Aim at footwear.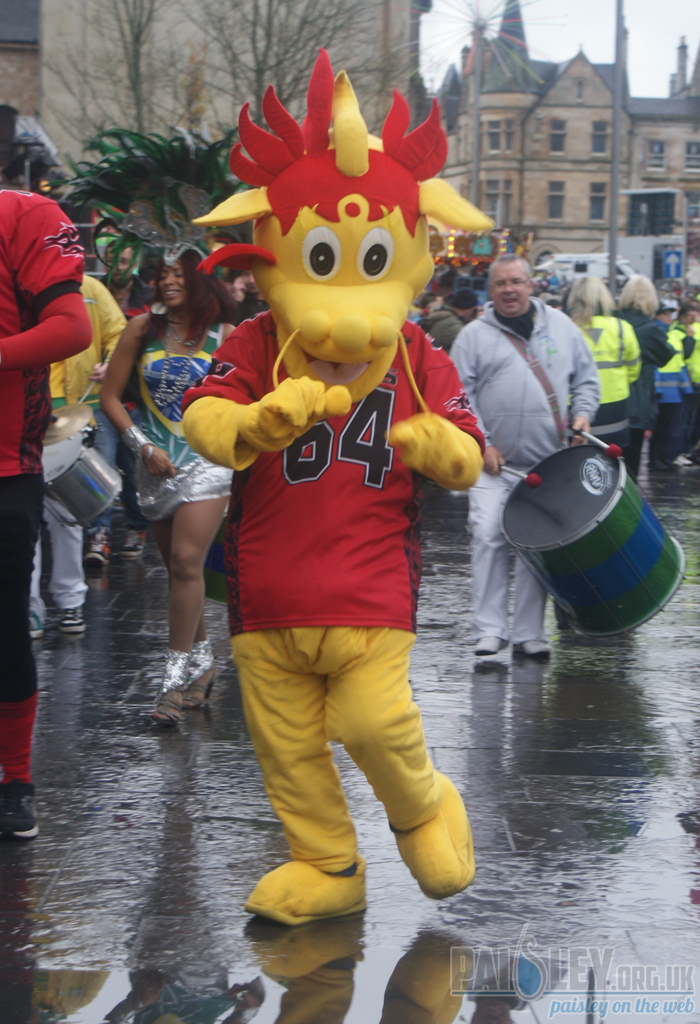
Aimed at BBox(10, 782, 38, 842).
